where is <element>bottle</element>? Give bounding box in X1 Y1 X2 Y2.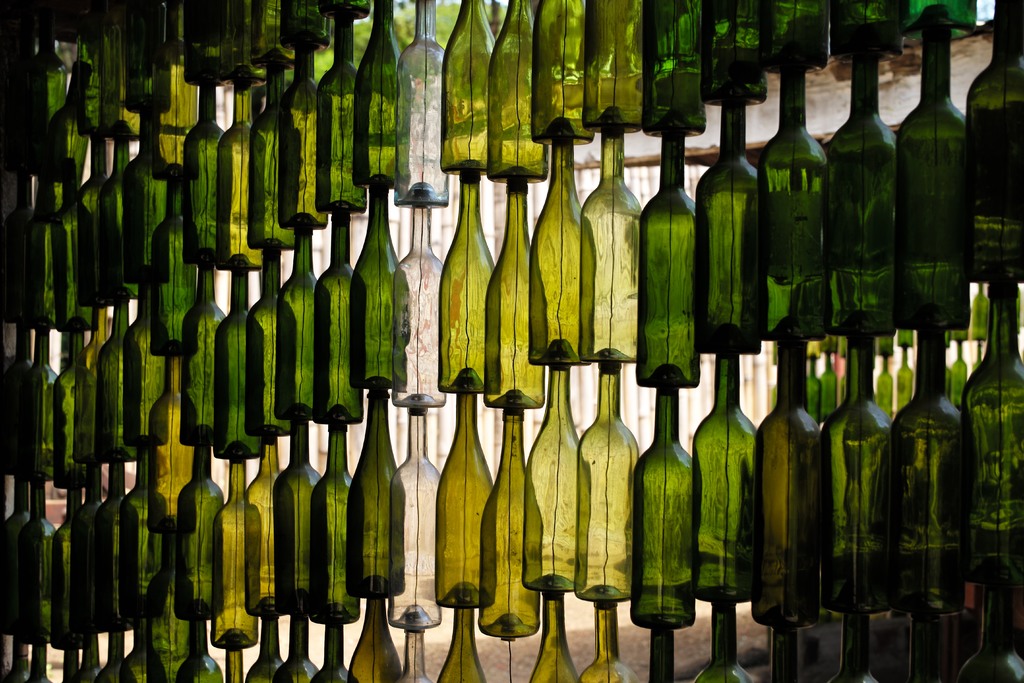
86 0 140 151.
